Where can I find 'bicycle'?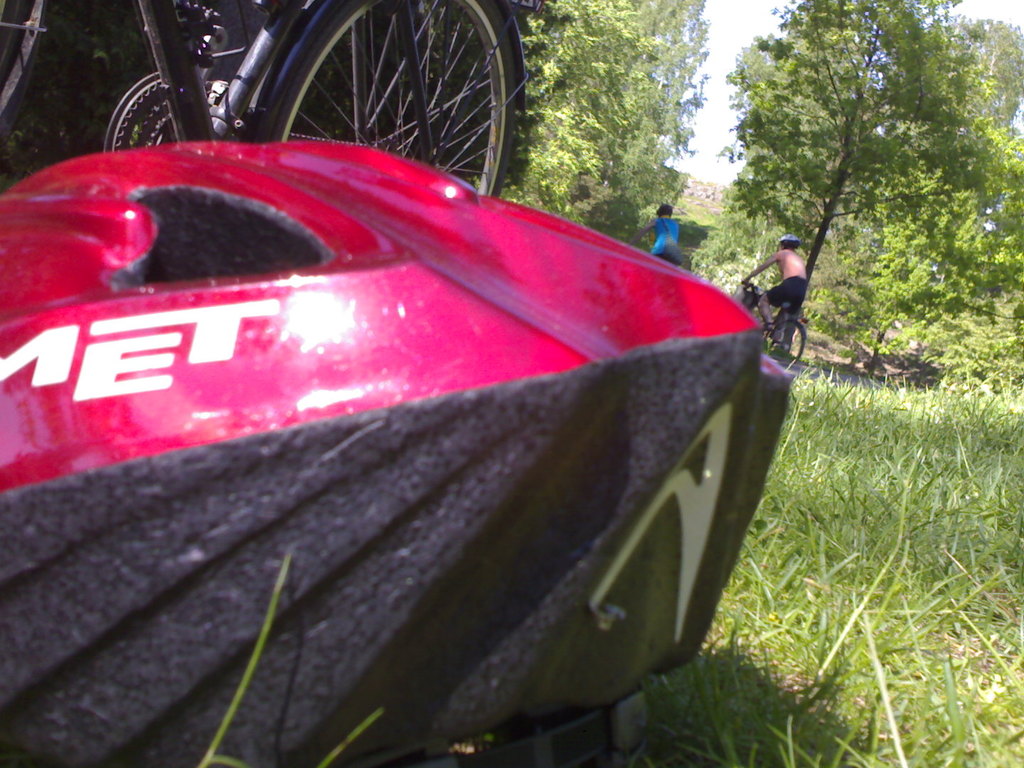
You can find it at <bbox>0, 0, 528, 199</bbox>.
